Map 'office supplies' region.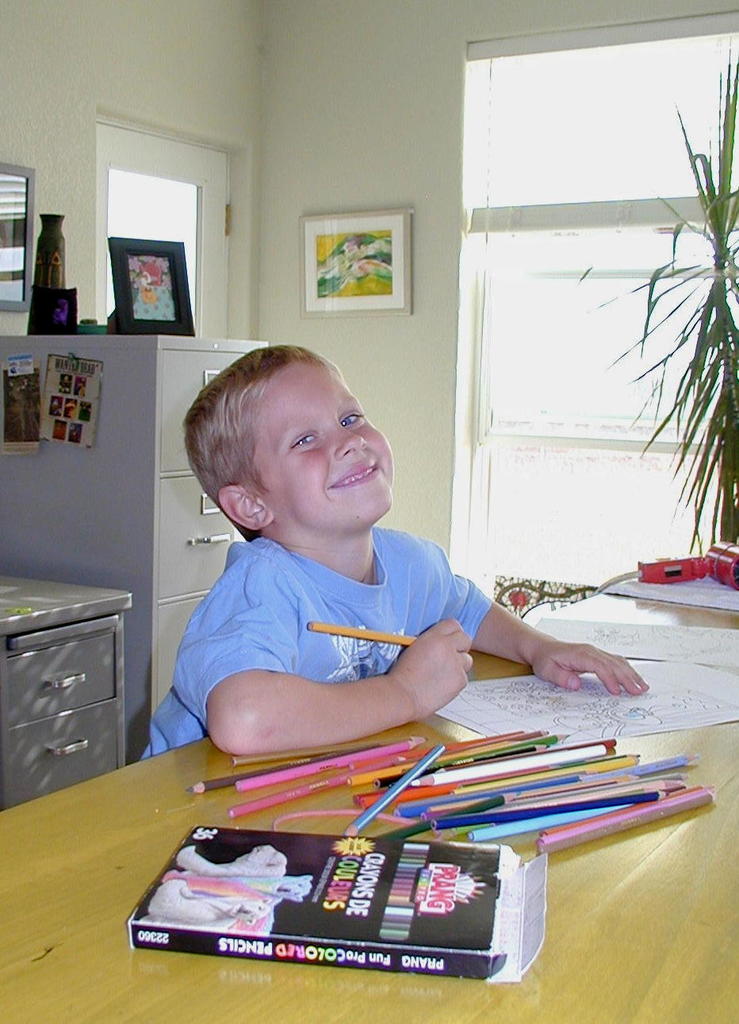
Mapped to BBox(0, 584, 136, 808).
